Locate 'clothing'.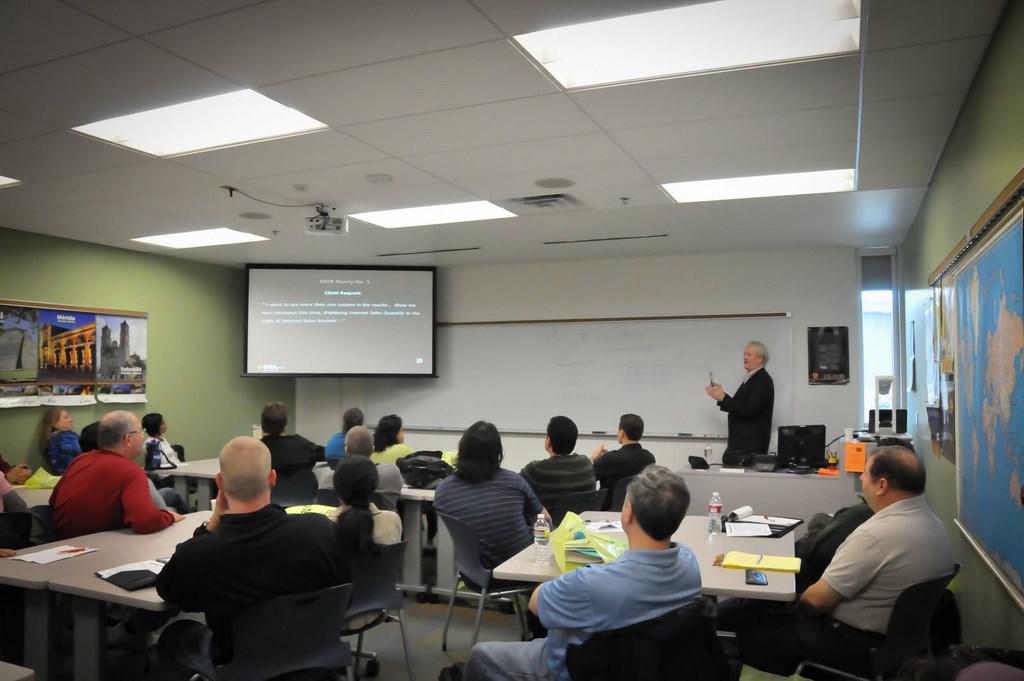
Bounding box: <box>48,450,180,625</box>.
